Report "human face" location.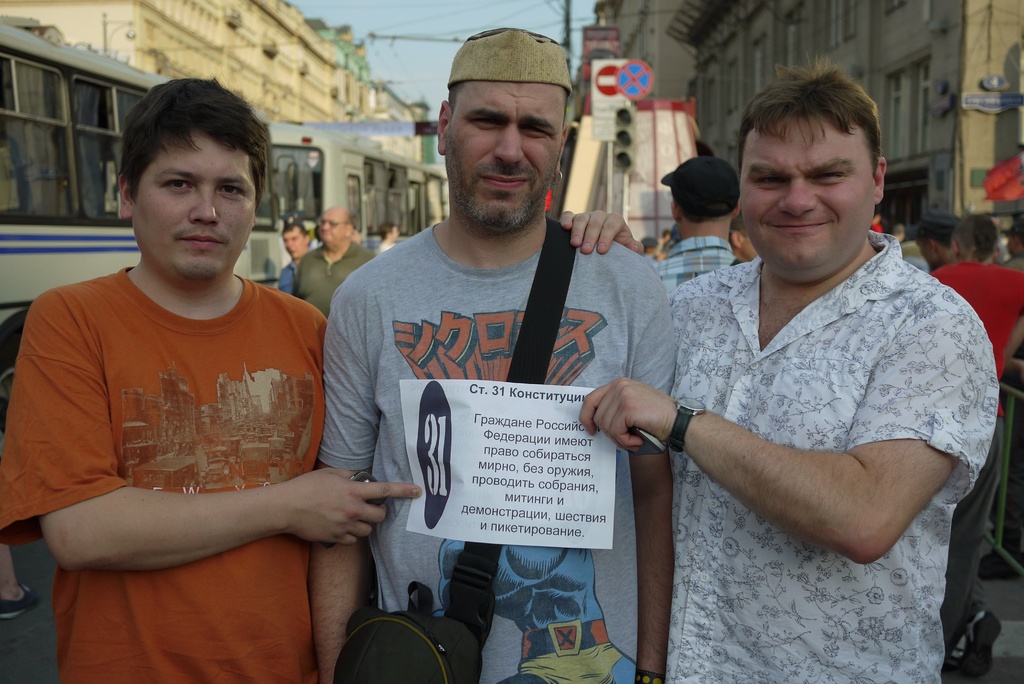
Report: 136/128/263/273.
